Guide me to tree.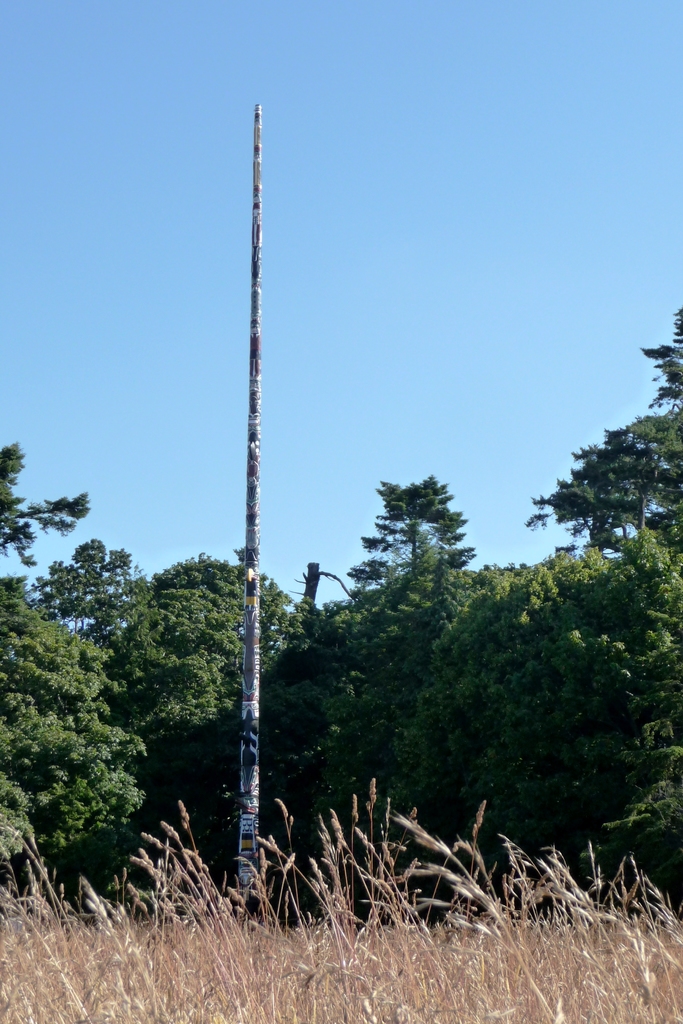
Guidance: <box>0,440,174,909</box>.
